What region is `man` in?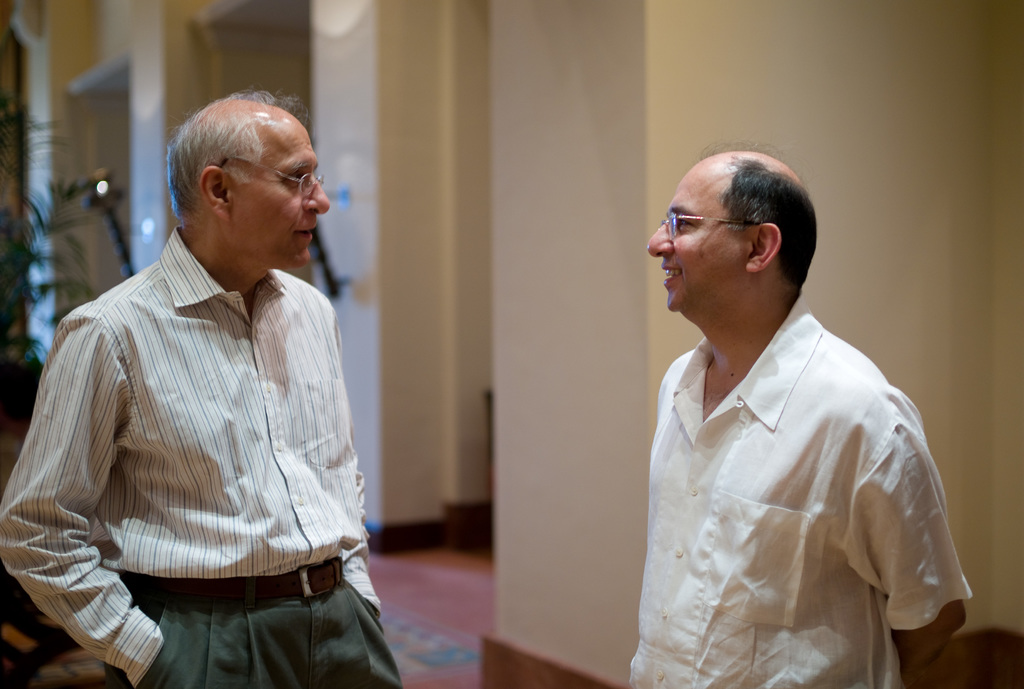
select_region(0, 86, 403, 688).
